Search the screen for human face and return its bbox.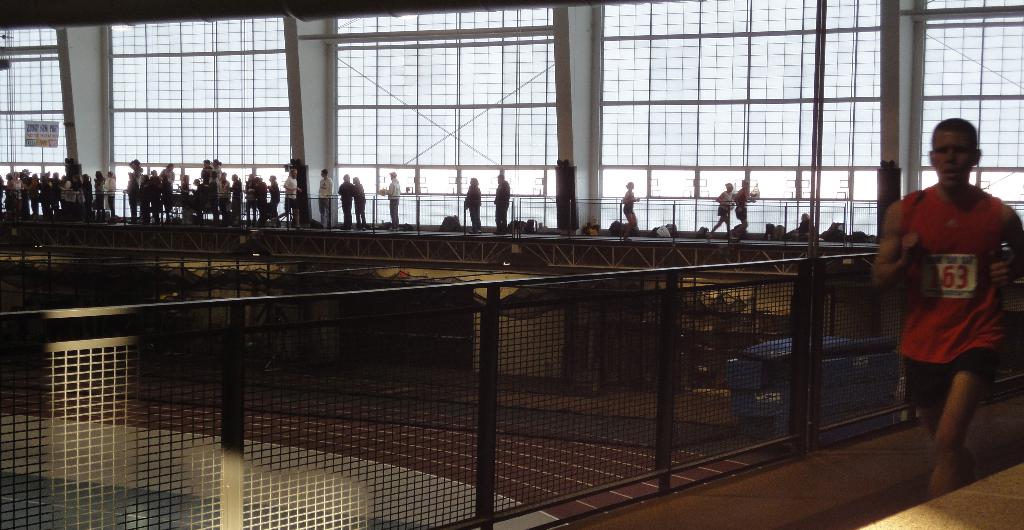
Found: crop(934, 132, 975, 189).
